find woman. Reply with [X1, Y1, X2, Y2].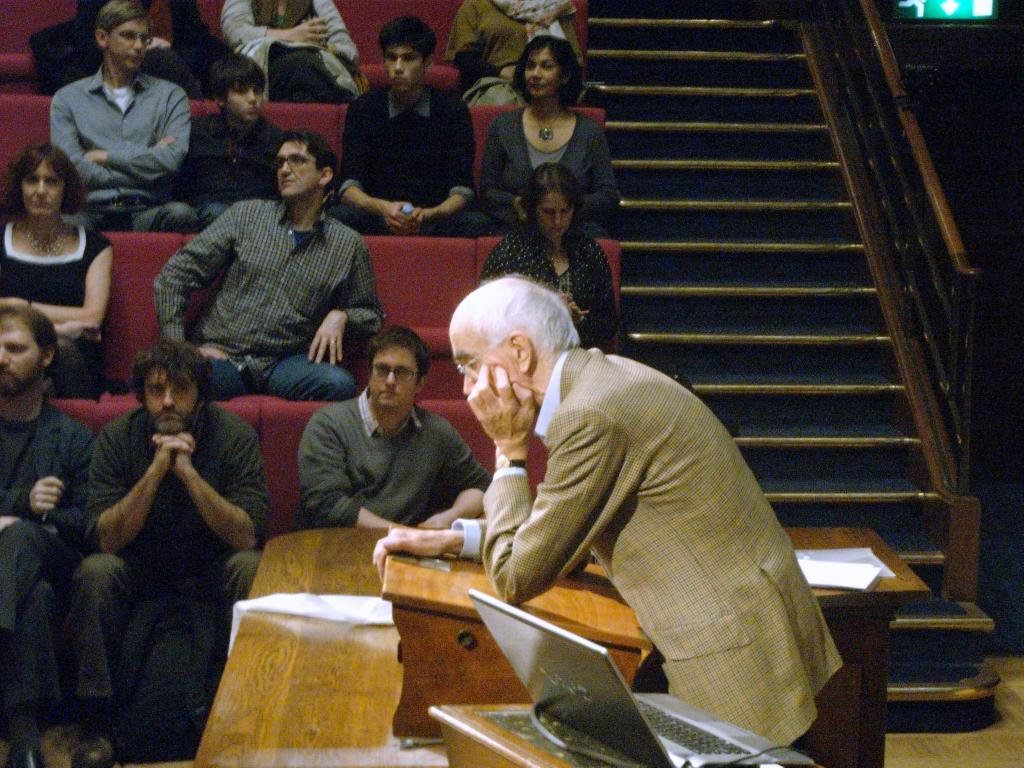
[482, 162, 620, 353].
